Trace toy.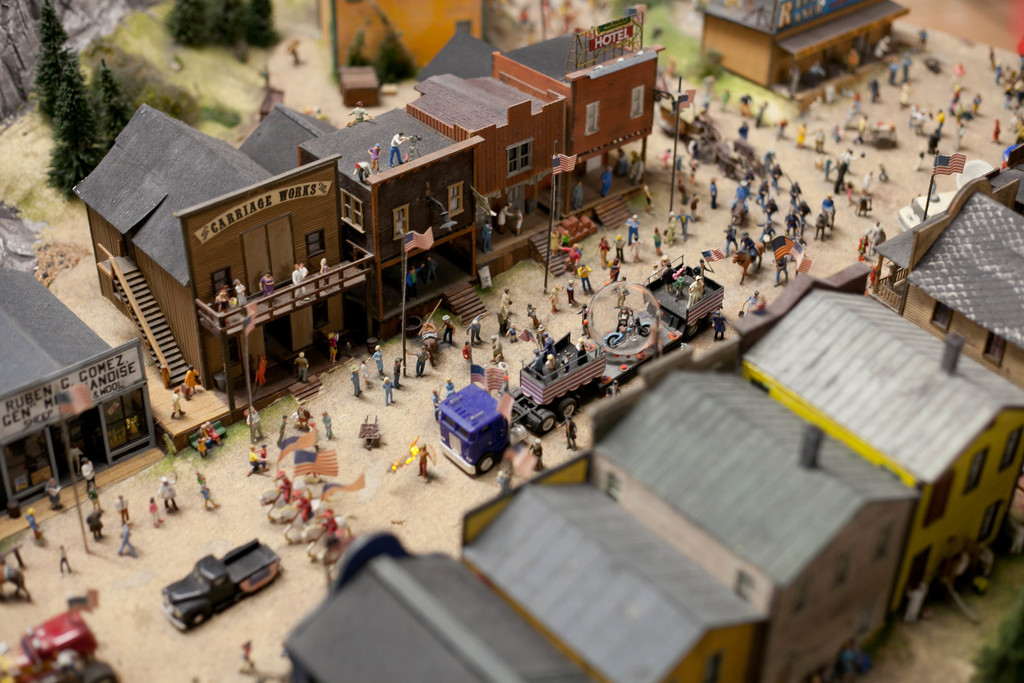
Traced to <box>408,132,419,165</box>.
